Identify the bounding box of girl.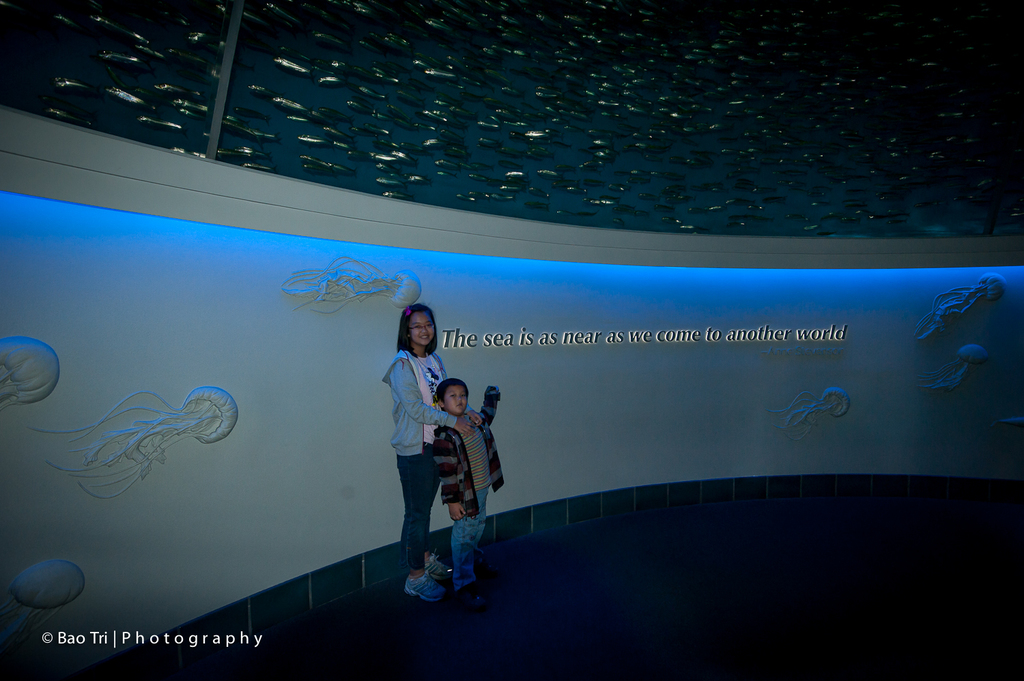
left=380, top=302, right=483, bottom=601.
